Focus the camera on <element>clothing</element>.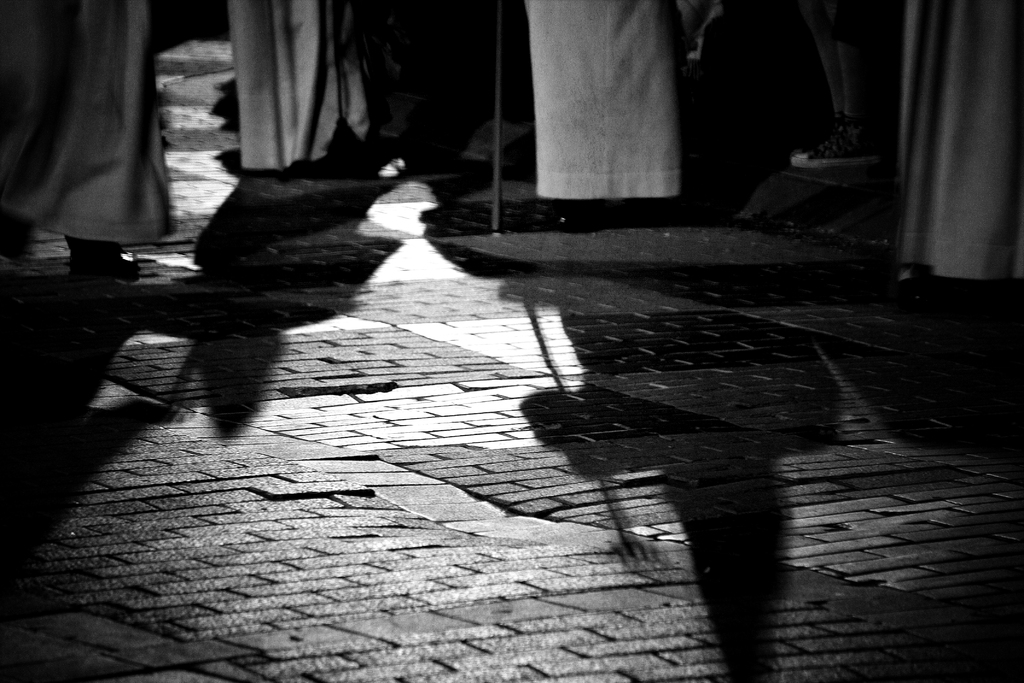
Focus region: x1=0 y1=0 x2=177 y2=247.
